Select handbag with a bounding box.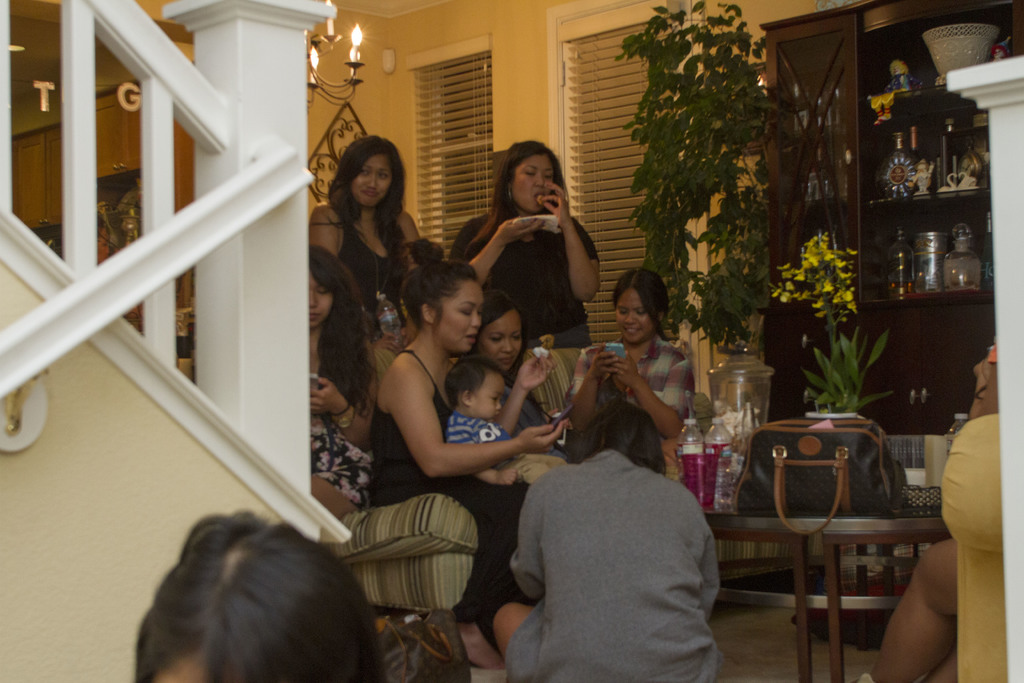
{"x1": 733, "y1": 417, "x2": 908, "y2": 532}.
